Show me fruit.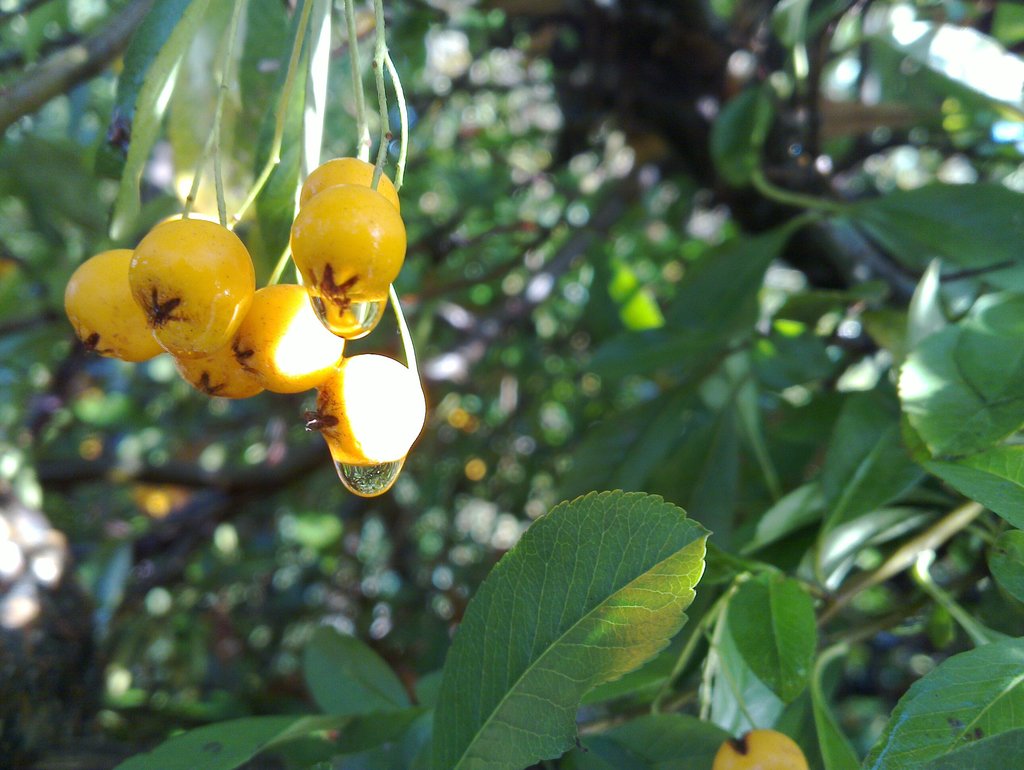
fruit is here: 69,240,165,374.
